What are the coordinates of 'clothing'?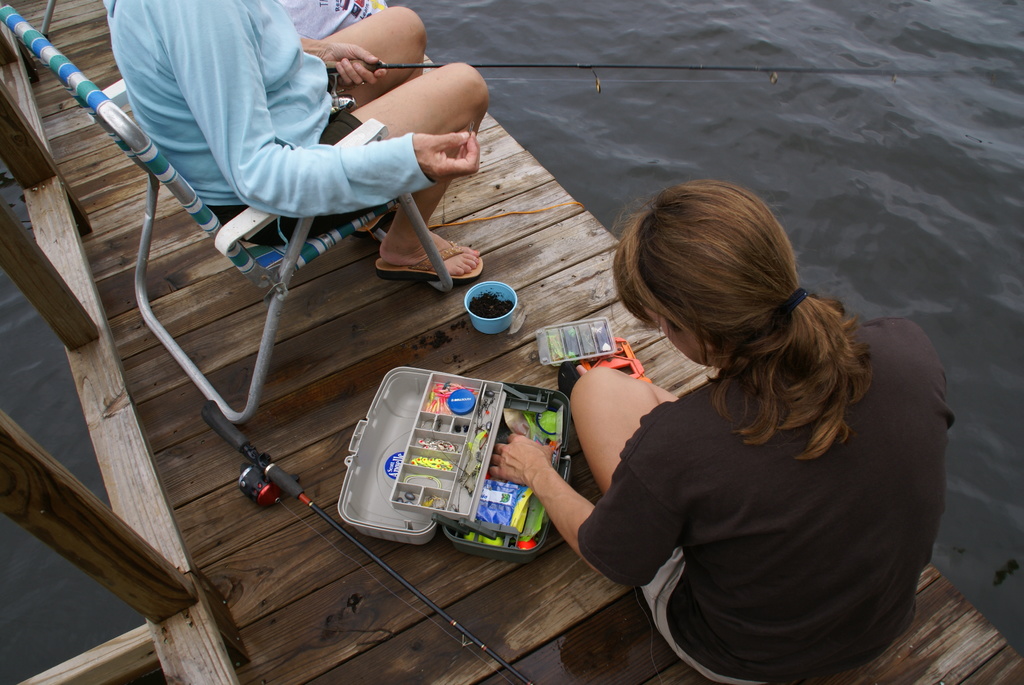
rect(579, 323, 958, 684).
